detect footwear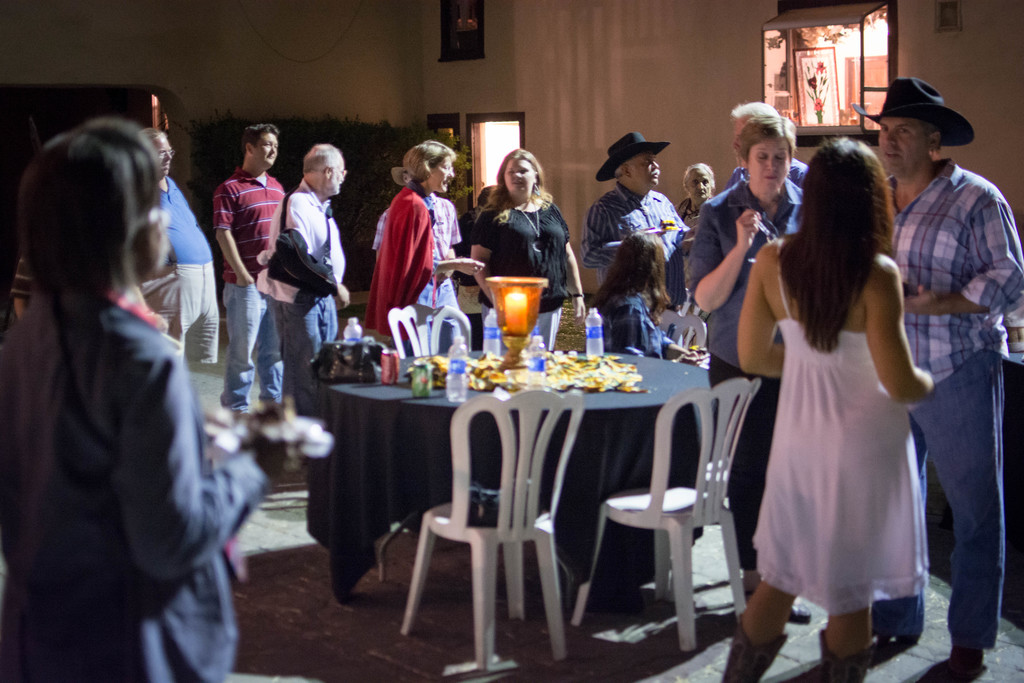
<bbox>725, 619, 795, 682</bbox>
